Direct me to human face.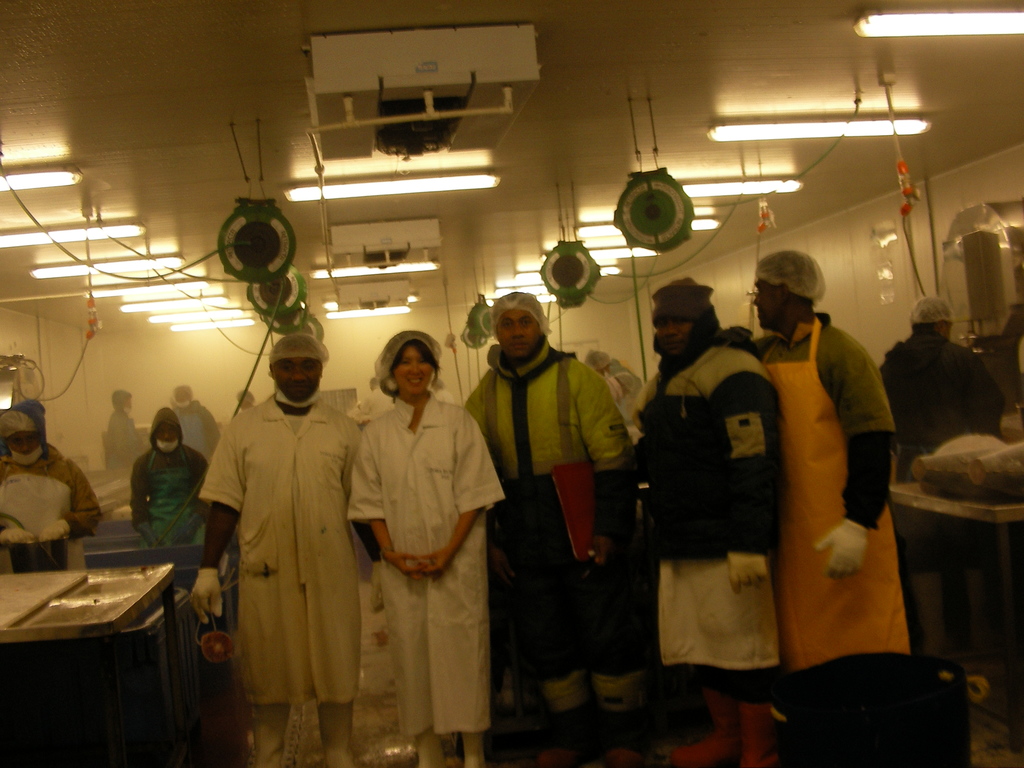
Direction: pyautogui.locateOnScreen(271, 355, 321, 403).
